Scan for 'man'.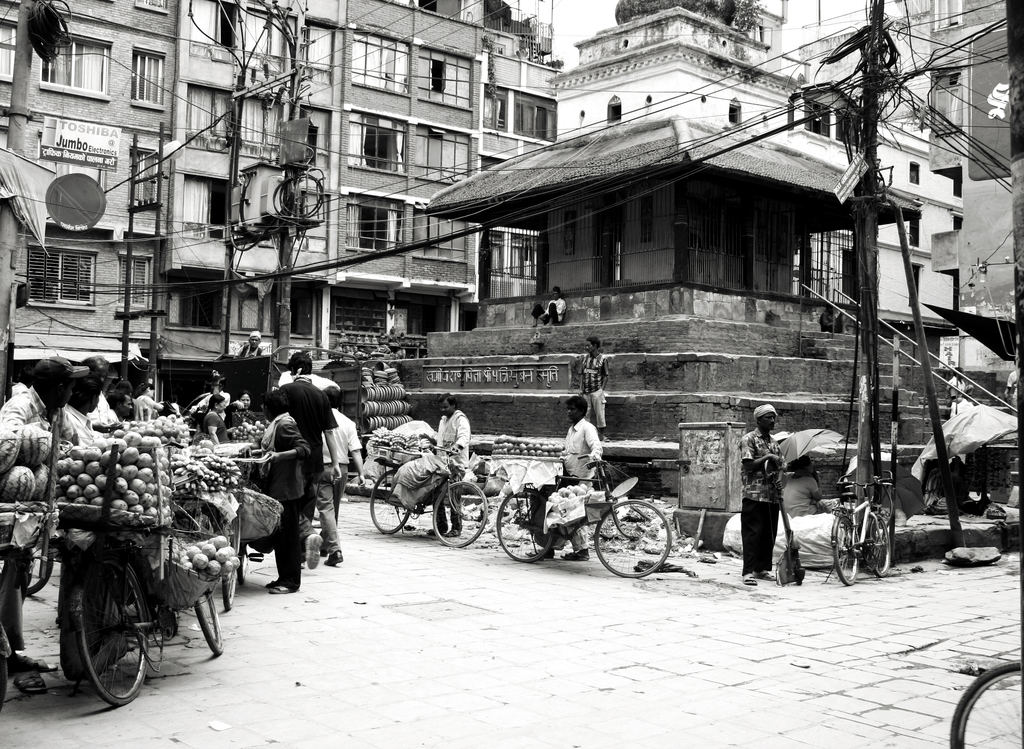
Scan result: 735:403:788:584.
